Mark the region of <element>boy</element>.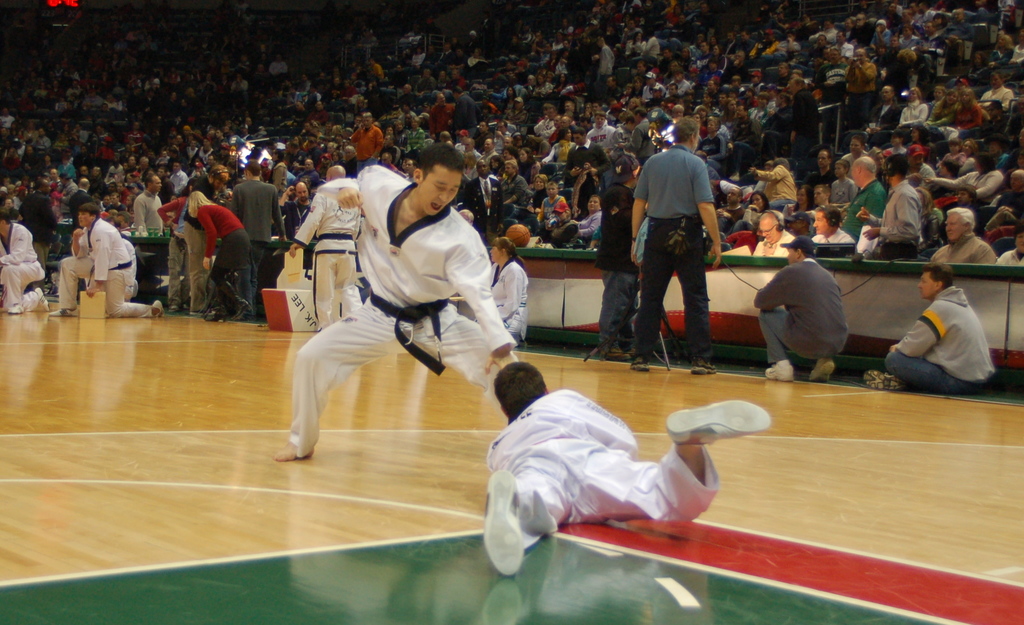
Region: x1=275, y1=144, x2=516, y2=459.
